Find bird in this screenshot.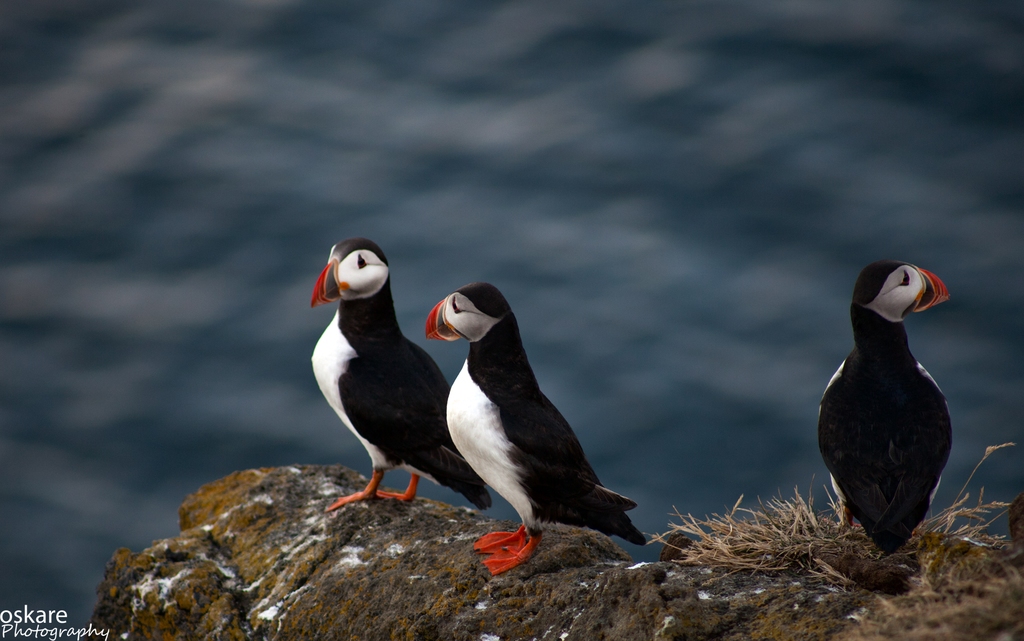
The bounding box for bird is [420,279,653,580].
